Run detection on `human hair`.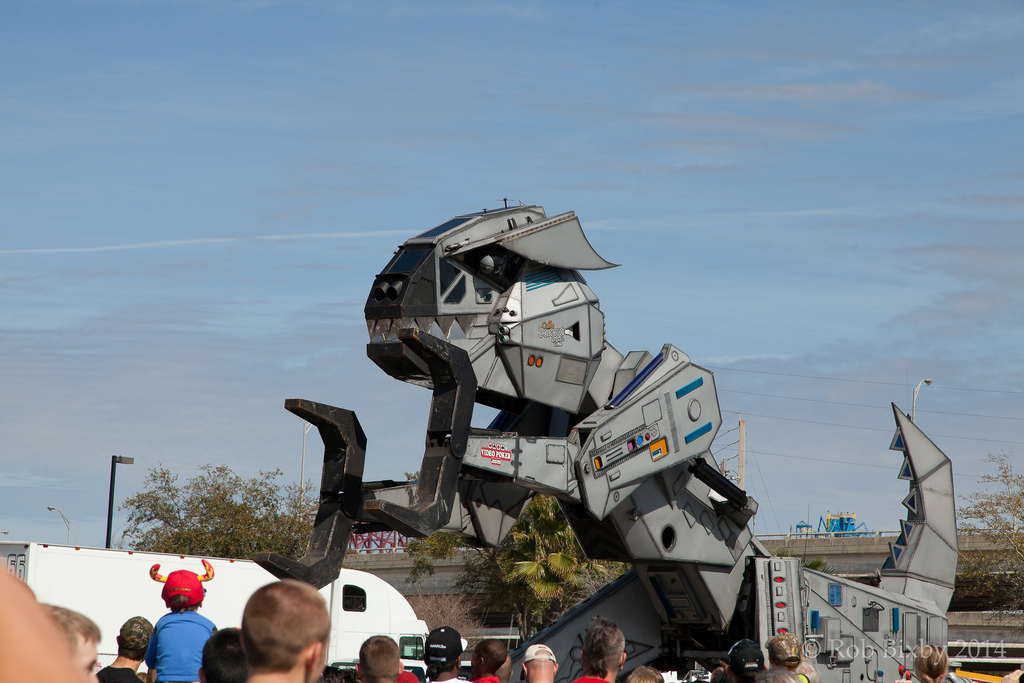
Result: <region>356, 636, 399, 677</region>.
